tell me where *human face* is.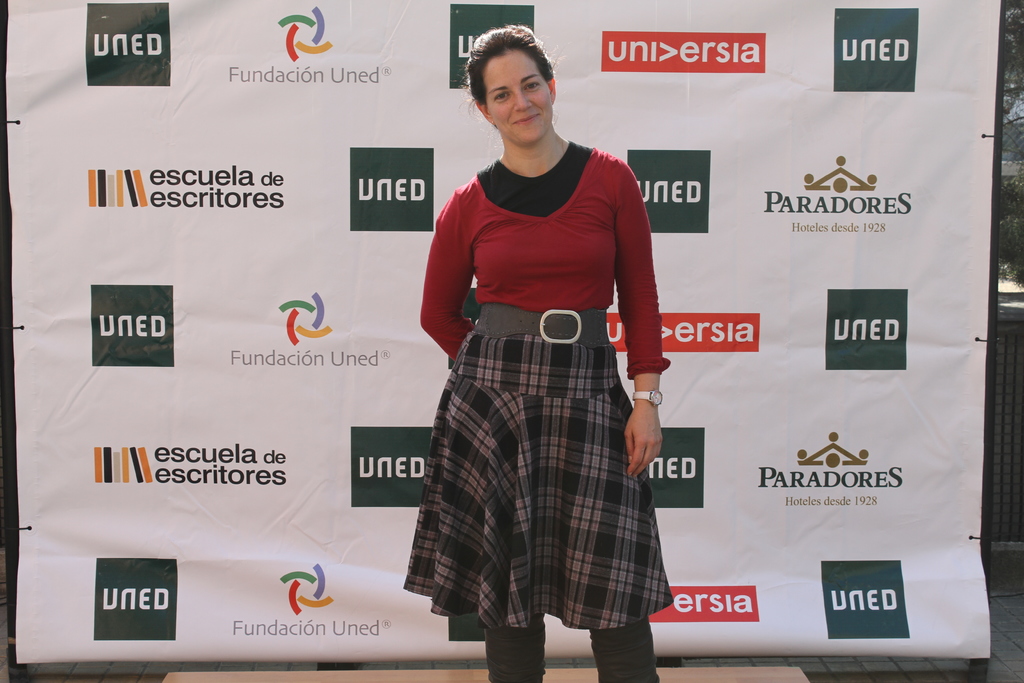
*human face* is at pyautogui.locateOnScreen(488, 49, 552, 145).
